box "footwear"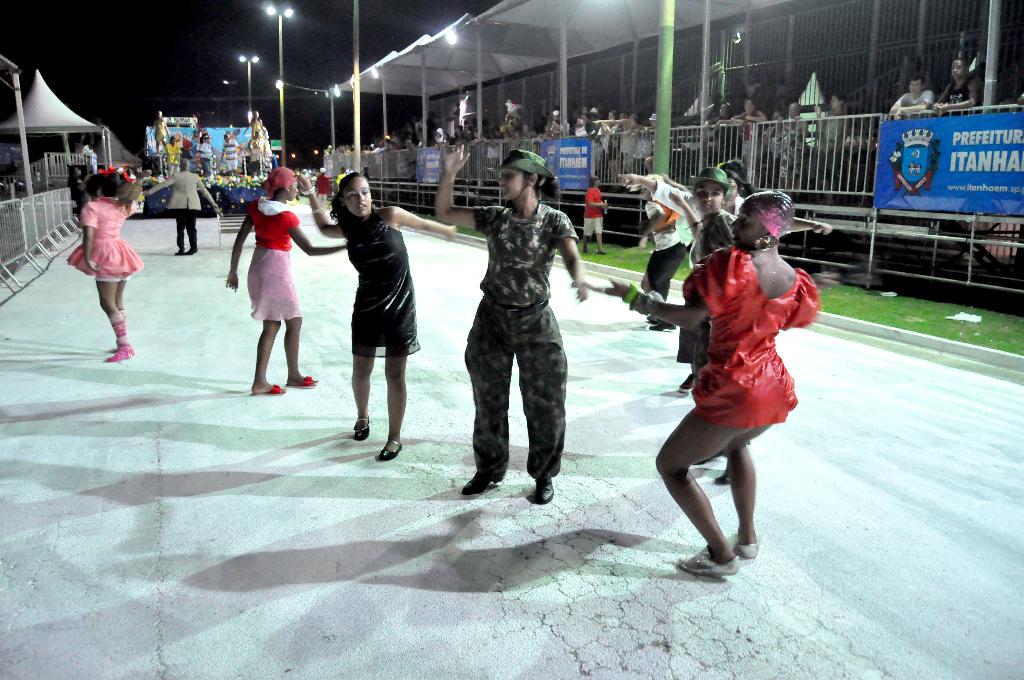
[x1=460, y1=466, x2=507, y2=498]
